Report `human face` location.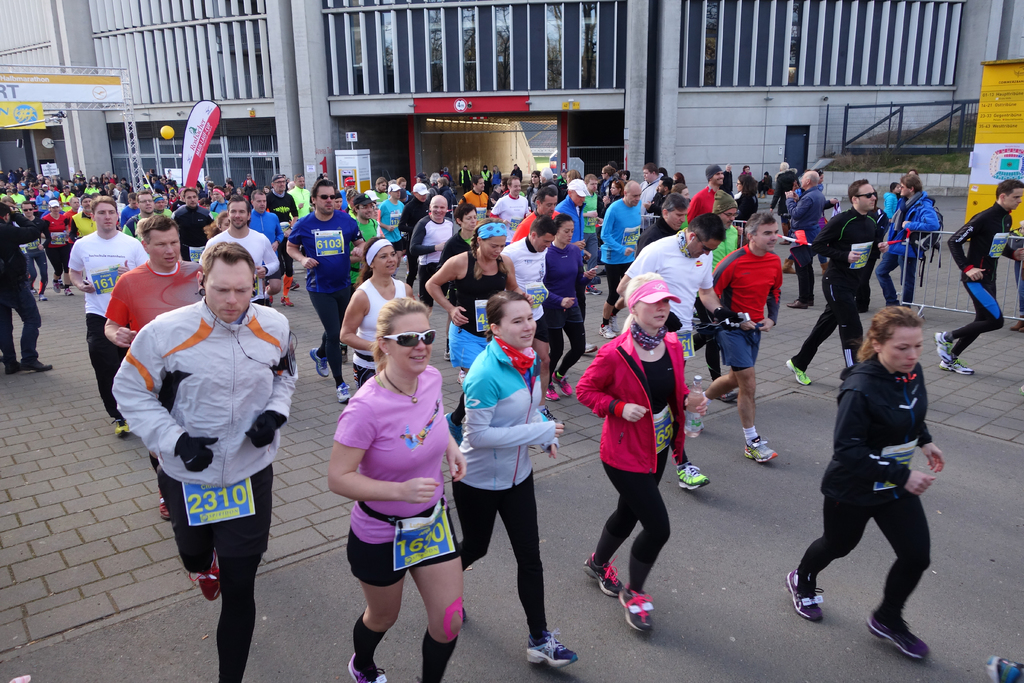
Report: <region>376, 240, 401, 276</region>.
